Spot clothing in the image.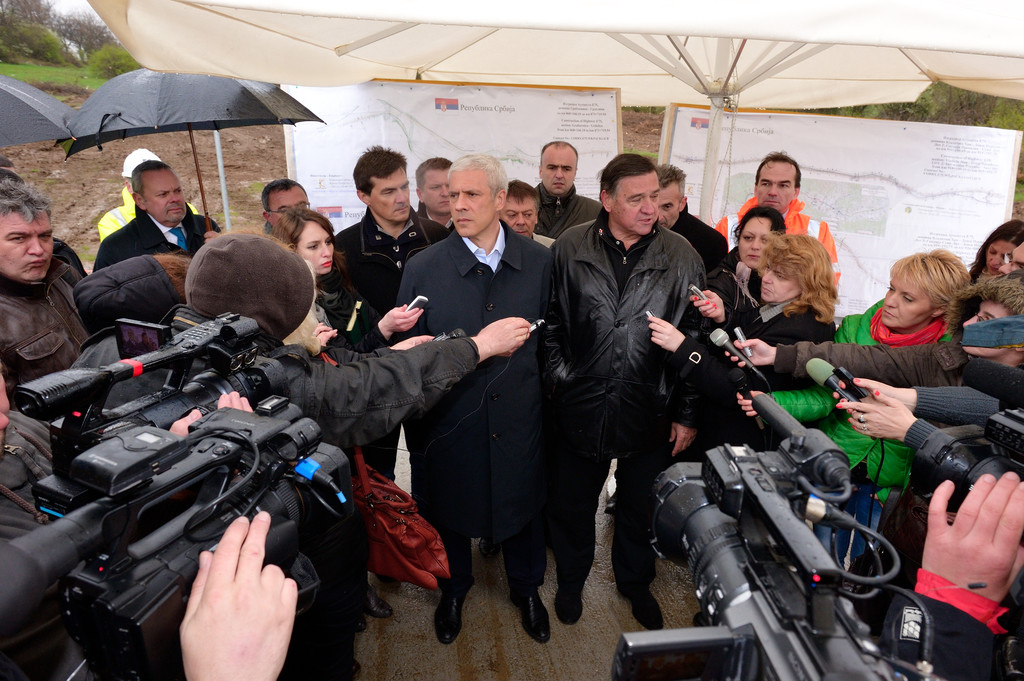
clothing found at x1=532 y1=178 x2=607 y2=243.
